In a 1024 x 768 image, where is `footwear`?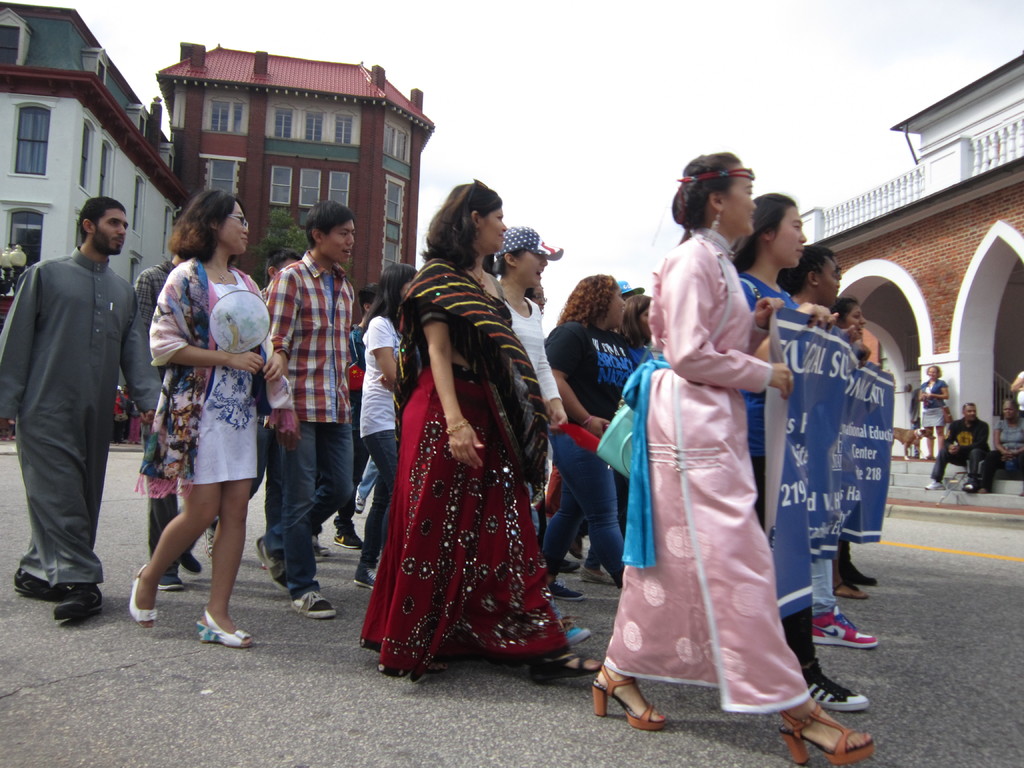
crop(808, 598, 875, 647).
